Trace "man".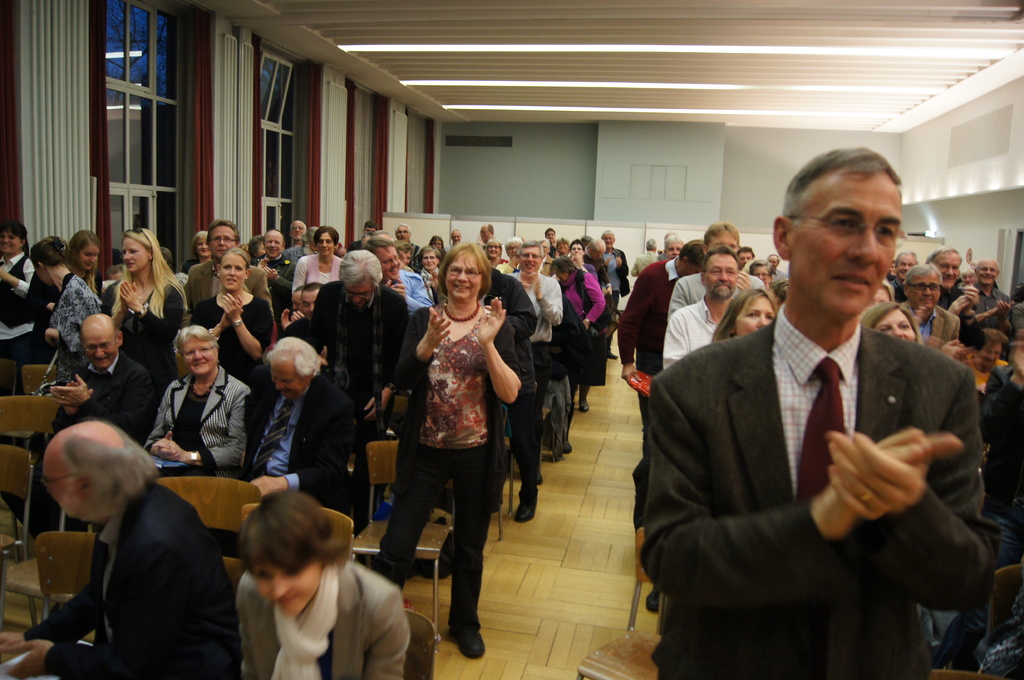
Traced to 662 236 686 257.
